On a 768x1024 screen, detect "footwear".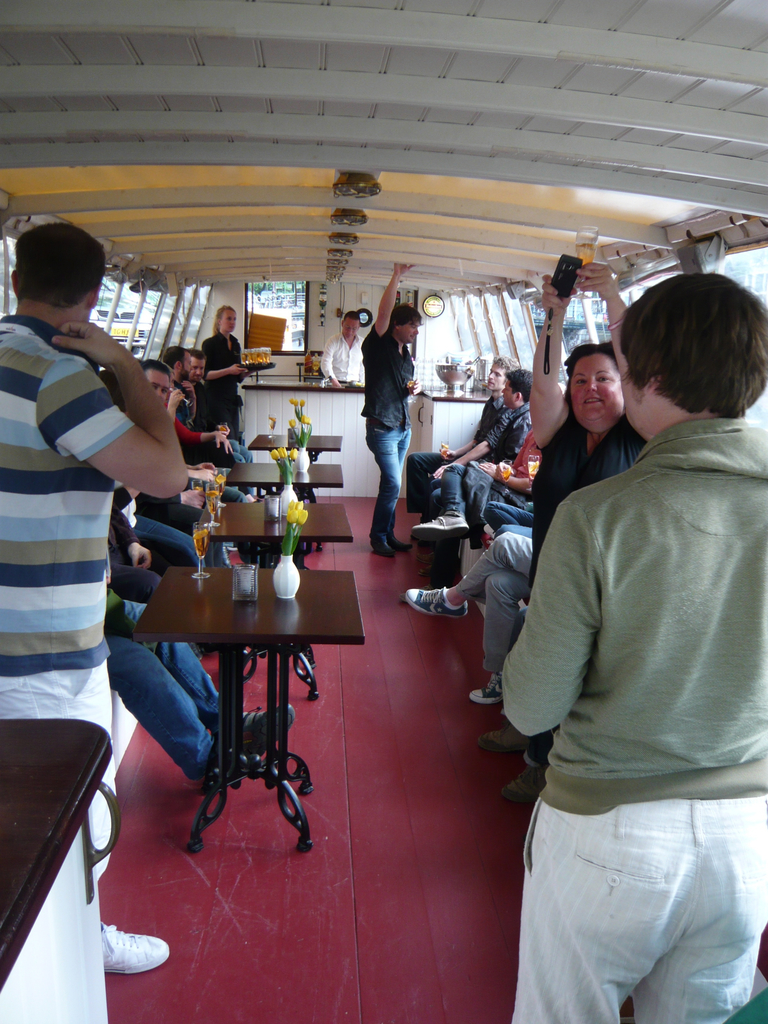
[left=240, top=702, right=305, bottom=760].
